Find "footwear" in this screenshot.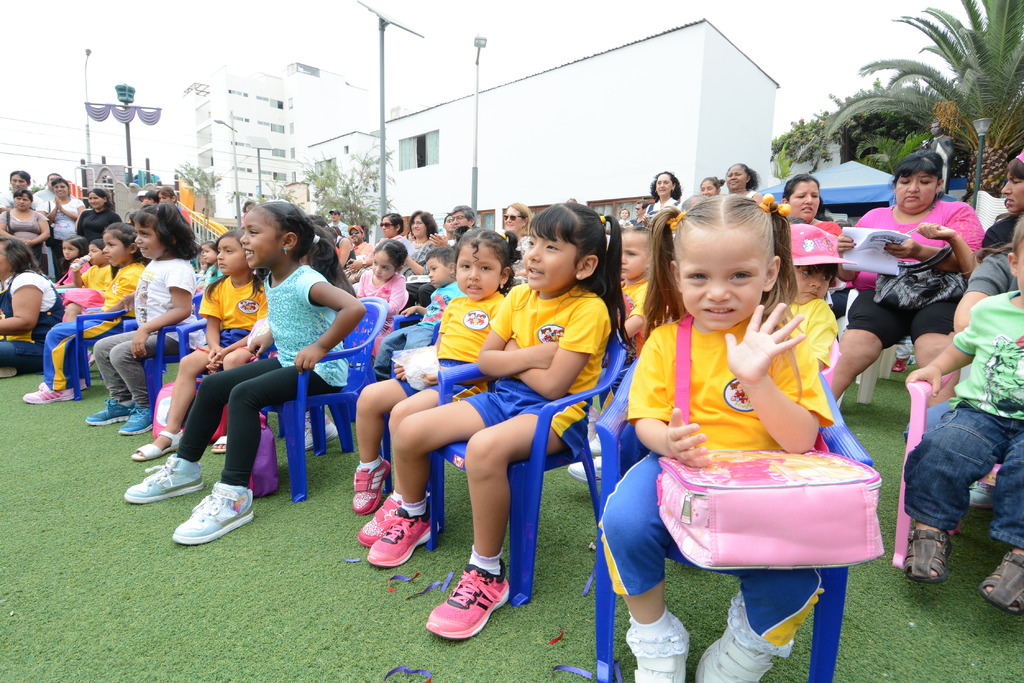
The bounding box for "footwear" is bbox(173, 483, 259, 542).
